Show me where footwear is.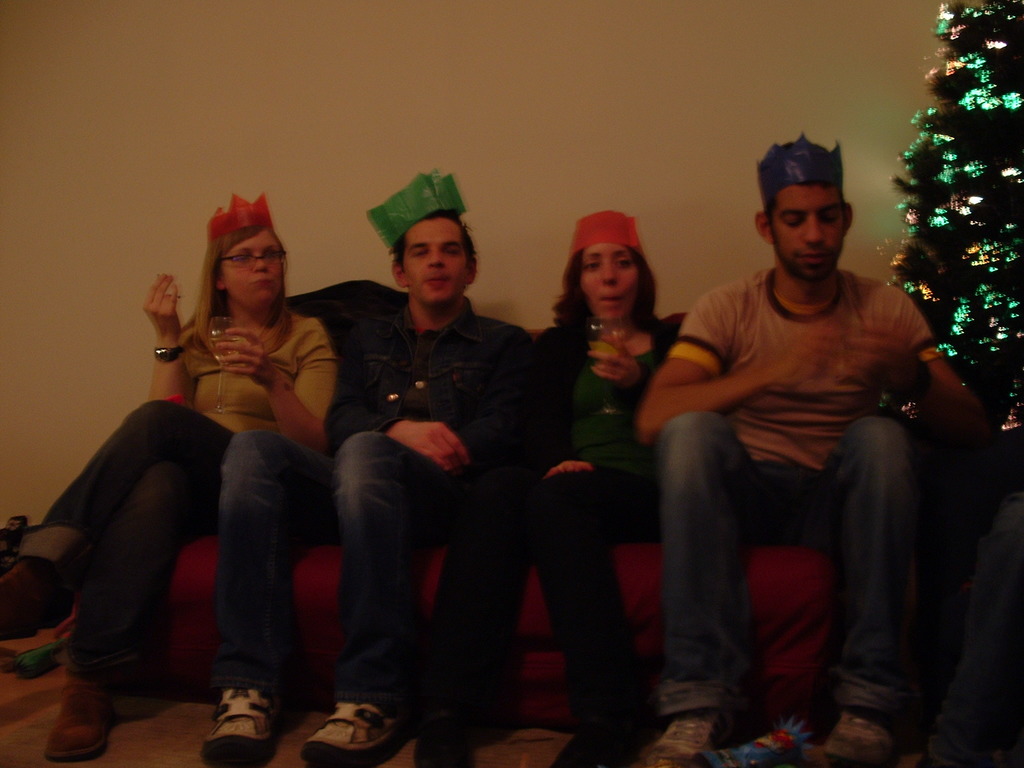
footwear is at 201,682,298,762.
